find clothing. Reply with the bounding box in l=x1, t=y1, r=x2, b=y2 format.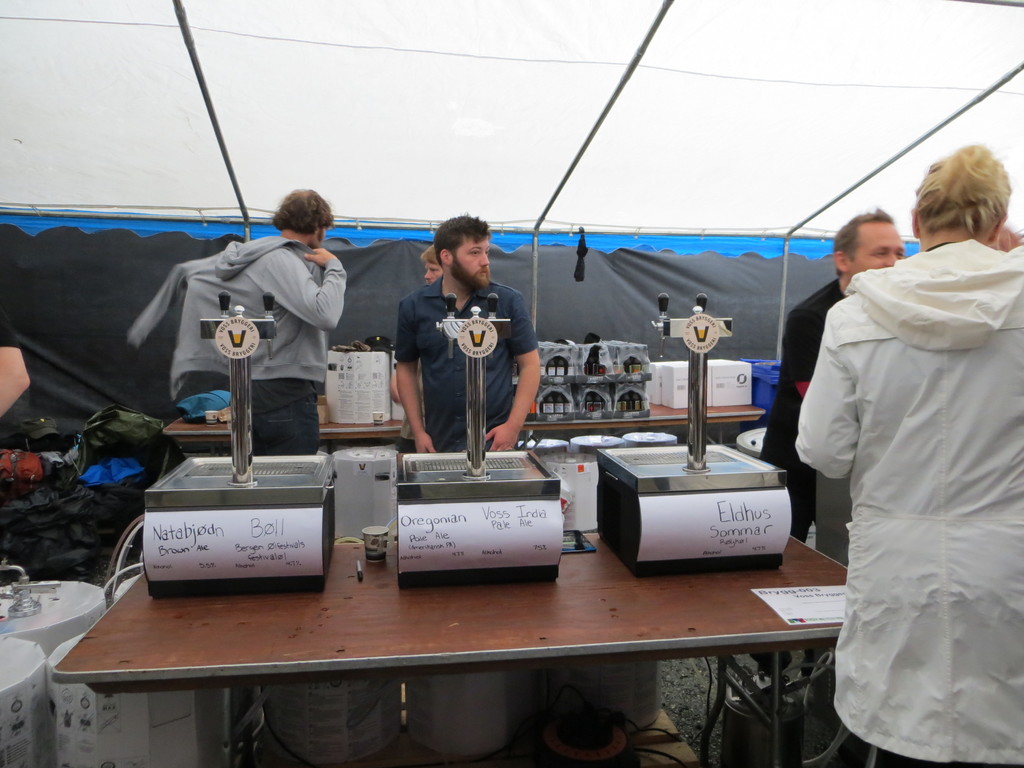
l=760, t=276, r=846, b=549.
